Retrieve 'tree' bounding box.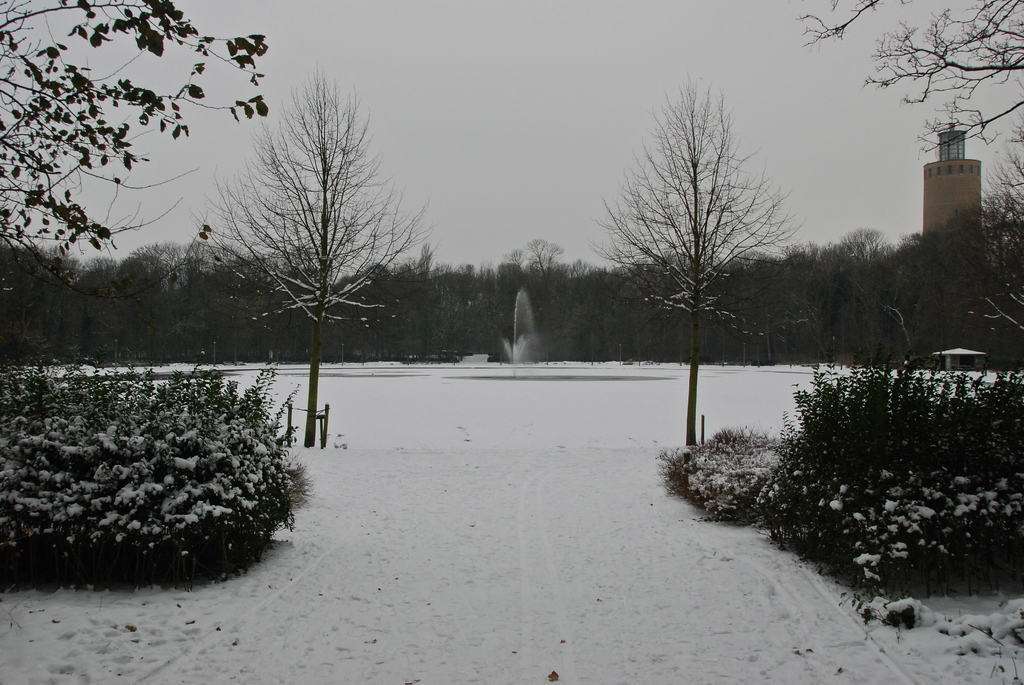
Bounding box: locate(587, 75, 801, 449).
